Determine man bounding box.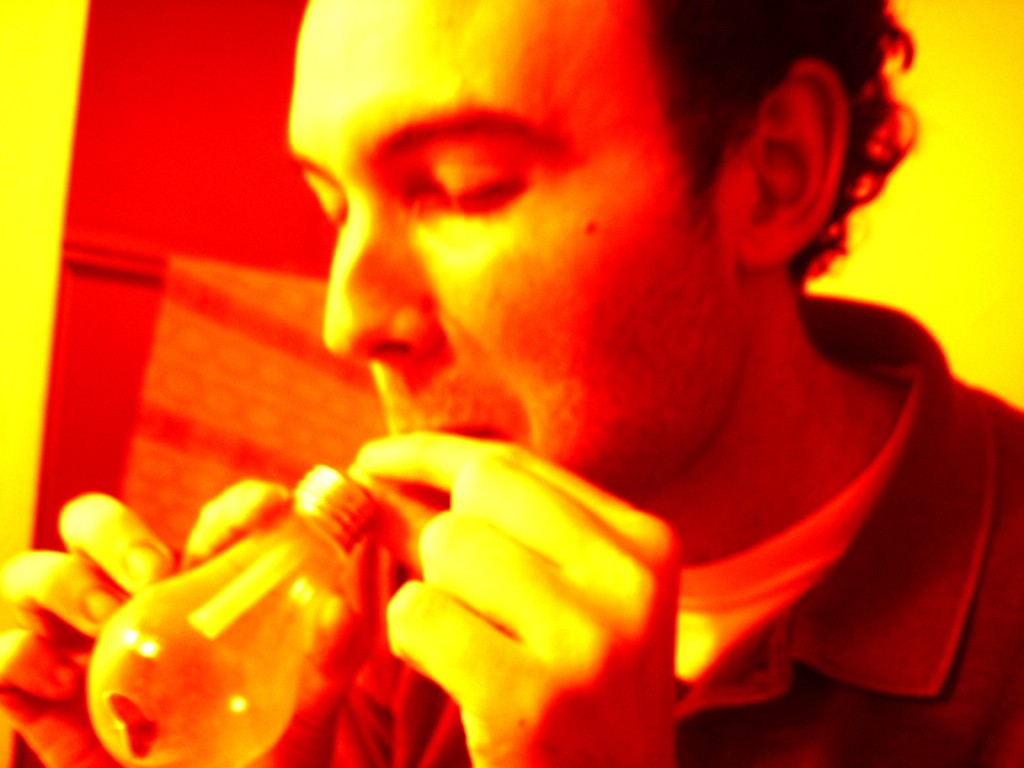
Determined: (121,12,1023,752).
